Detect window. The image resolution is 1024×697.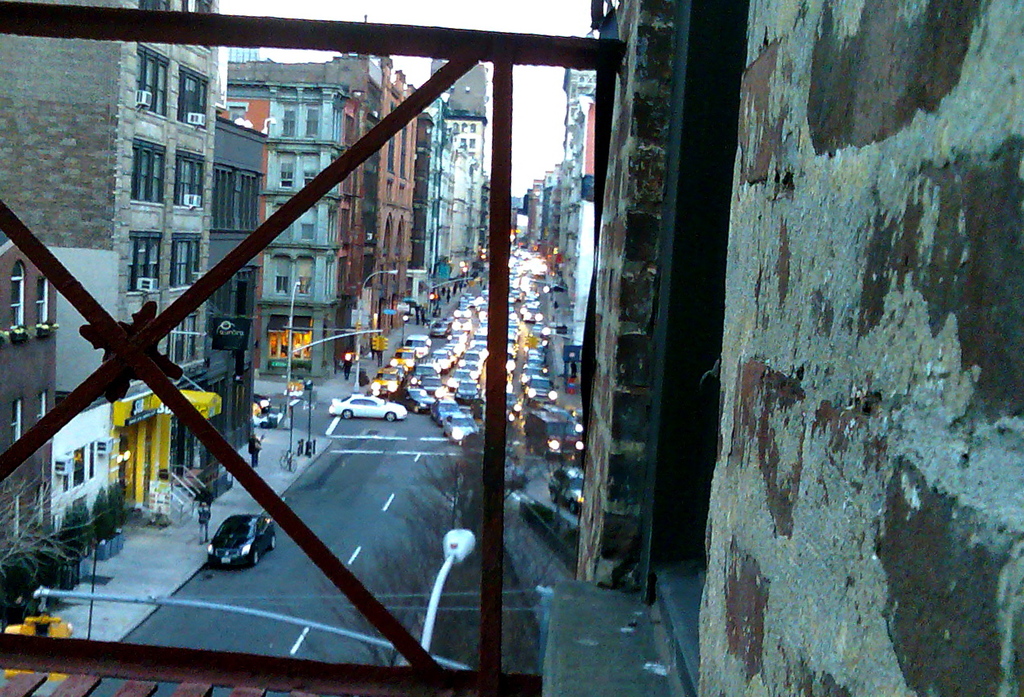
[x1=213, y1=167, x2=257, y2=225].
